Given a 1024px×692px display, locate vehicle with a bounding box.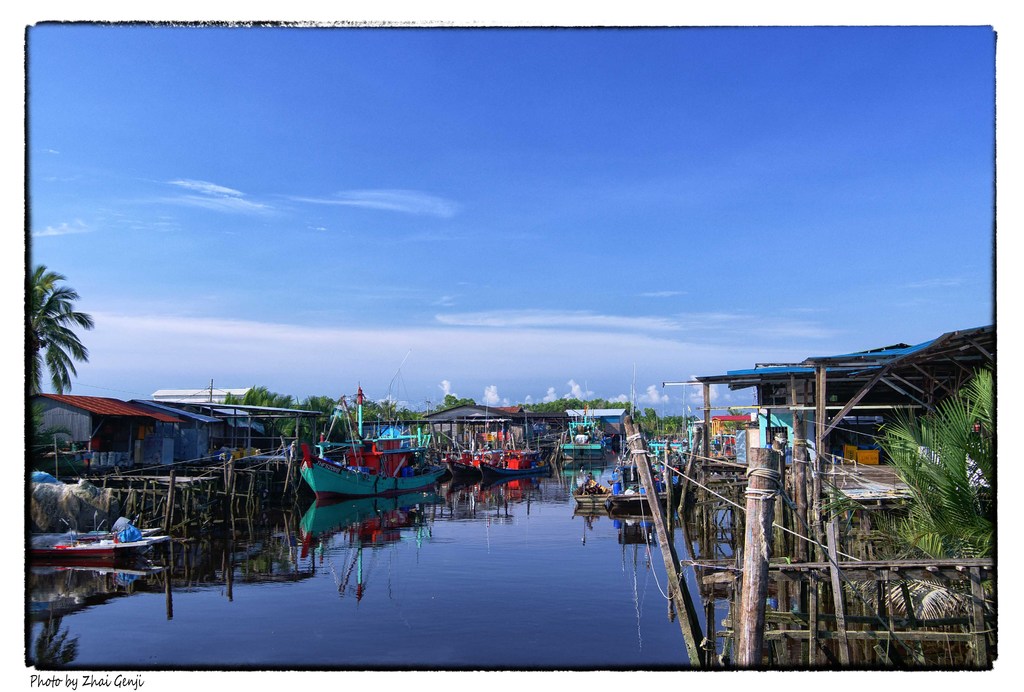
Located: 477/401/552/485.
